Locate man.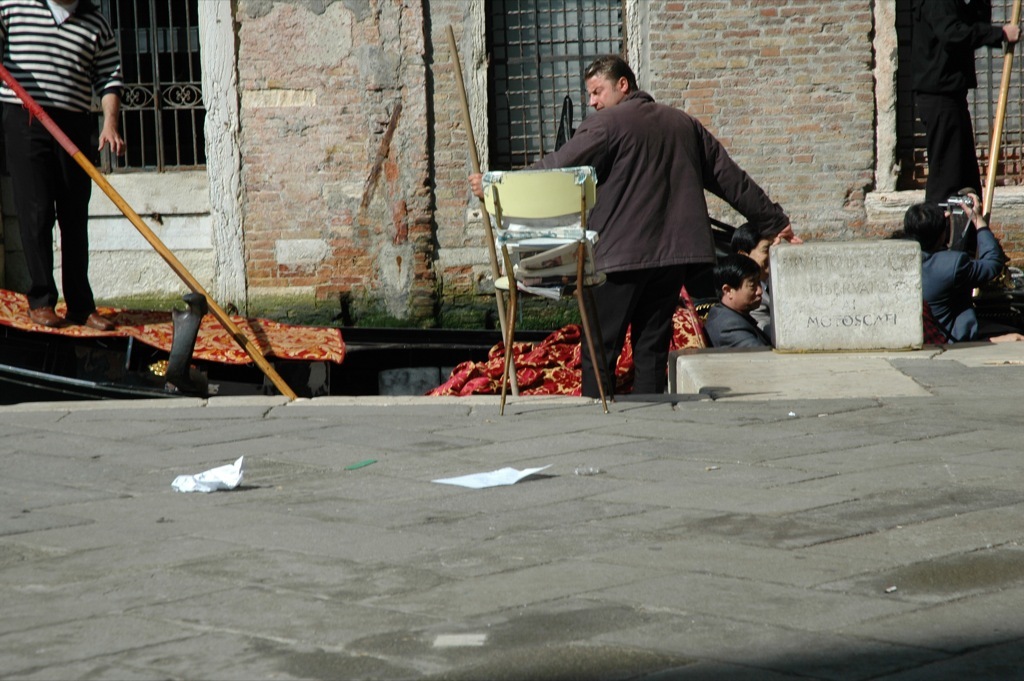
Bounding box: detection(568, 55, 795, 405).
